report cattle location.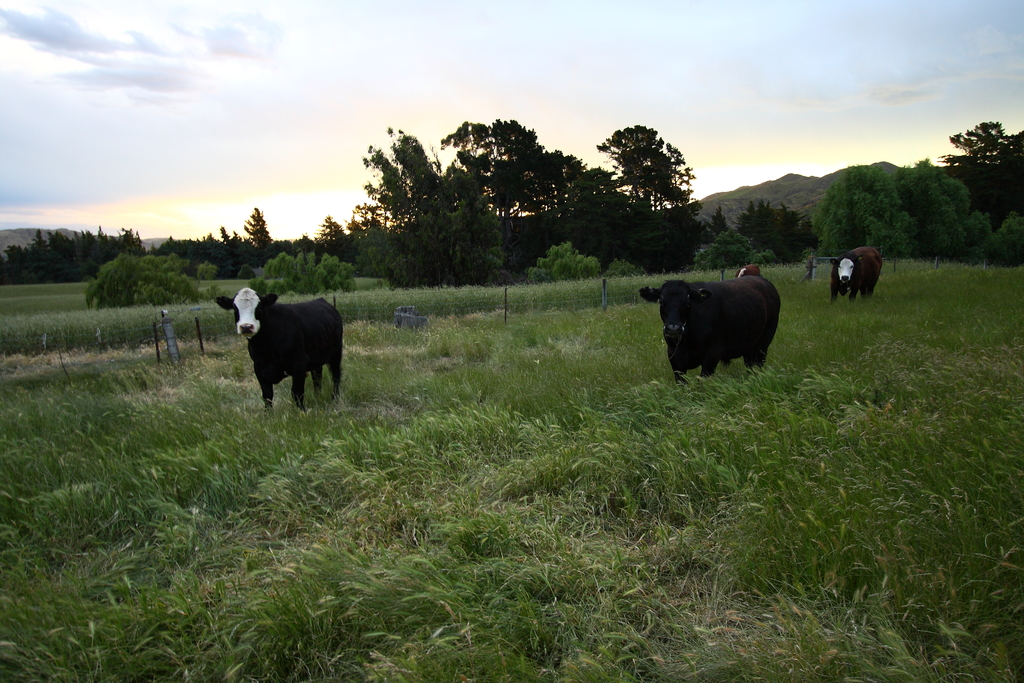
Report: Rect(733, 258, 761, 281).
